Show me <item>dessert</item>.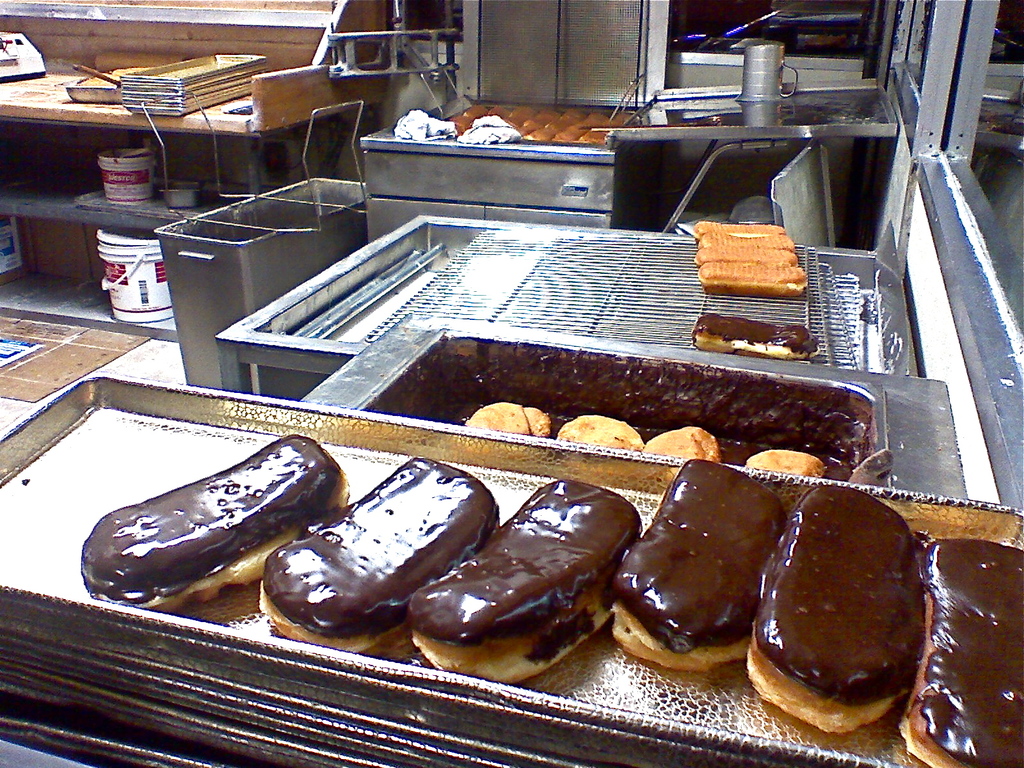
<item>dessert</item> is here: 257/458/505/653.
